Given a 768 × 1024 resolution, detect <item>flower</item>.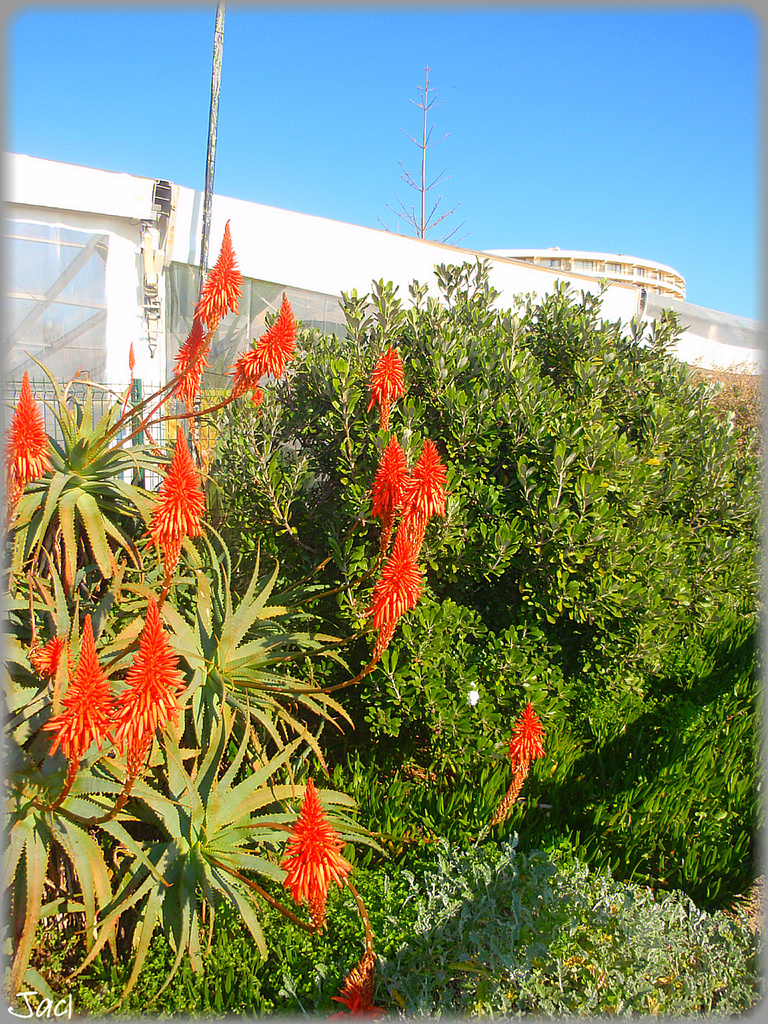
[left=270, top=786, right=368, bottom=912].
